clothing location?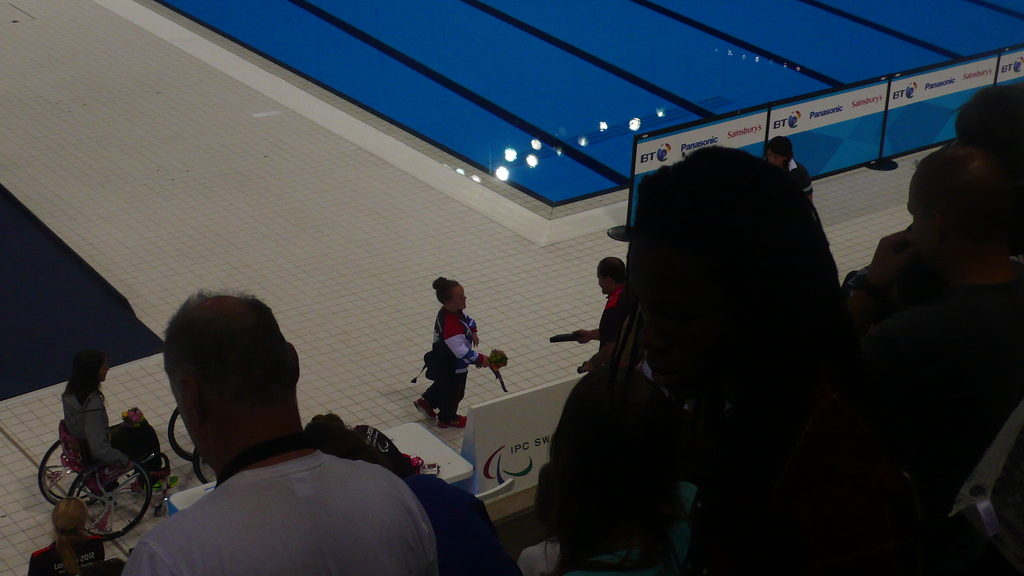
{"x1": 594, "y1": 288, "x2": 630, "y2": 364}
